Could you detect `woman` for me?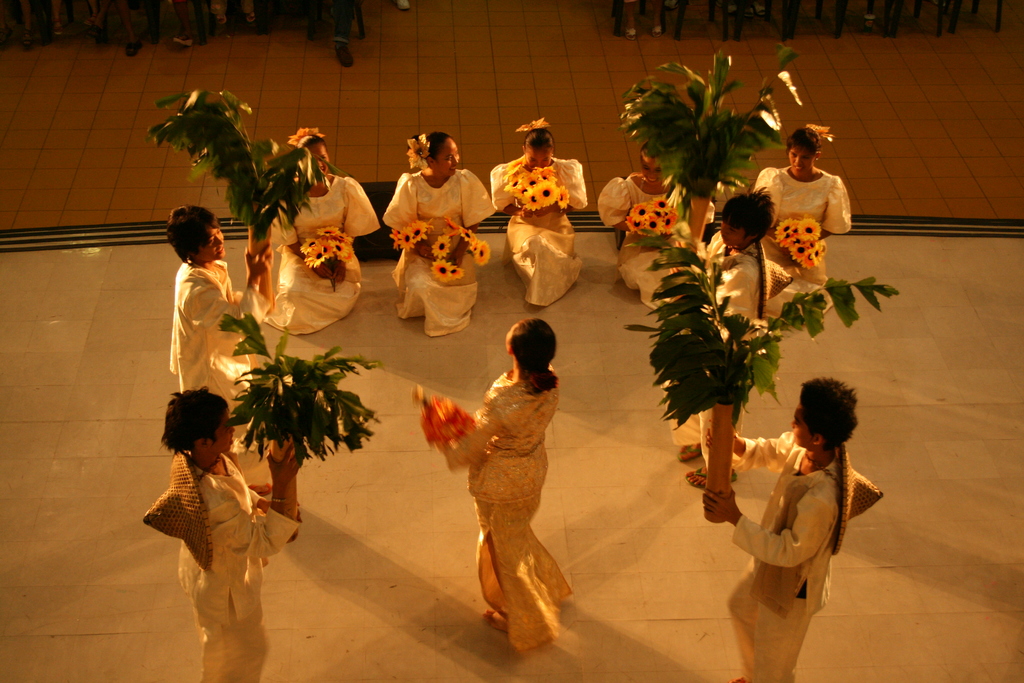
Detection result: (593,143,716,307).
